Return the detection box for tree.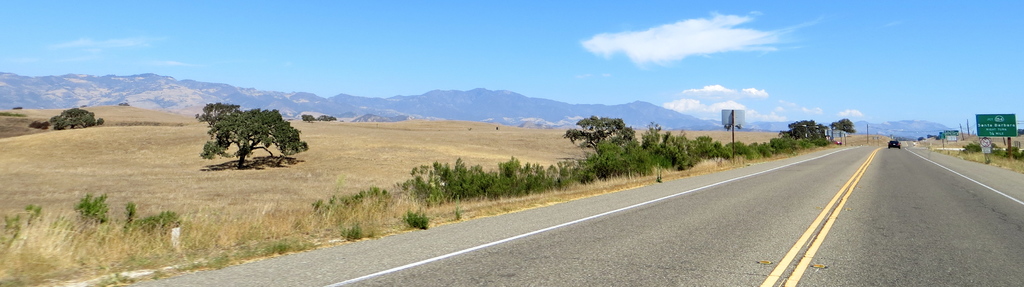
Rect(820, 113, 858, 141).
